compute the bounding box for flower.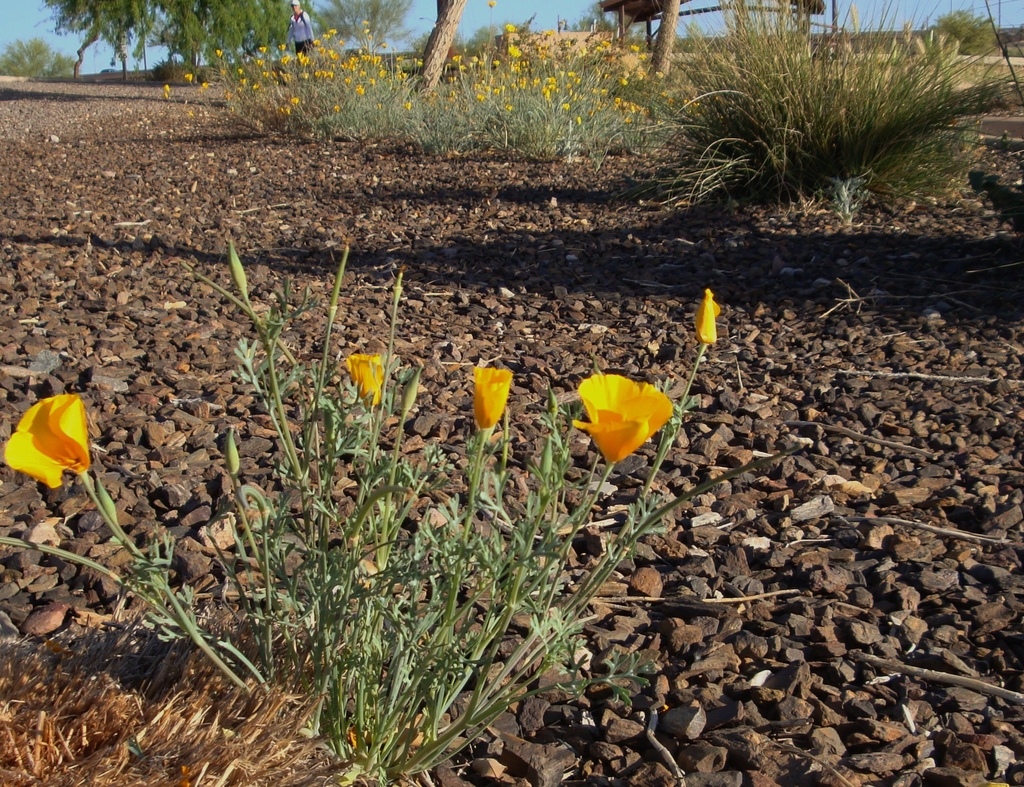
x1=467, y1=366, x2=513, y2=428.
